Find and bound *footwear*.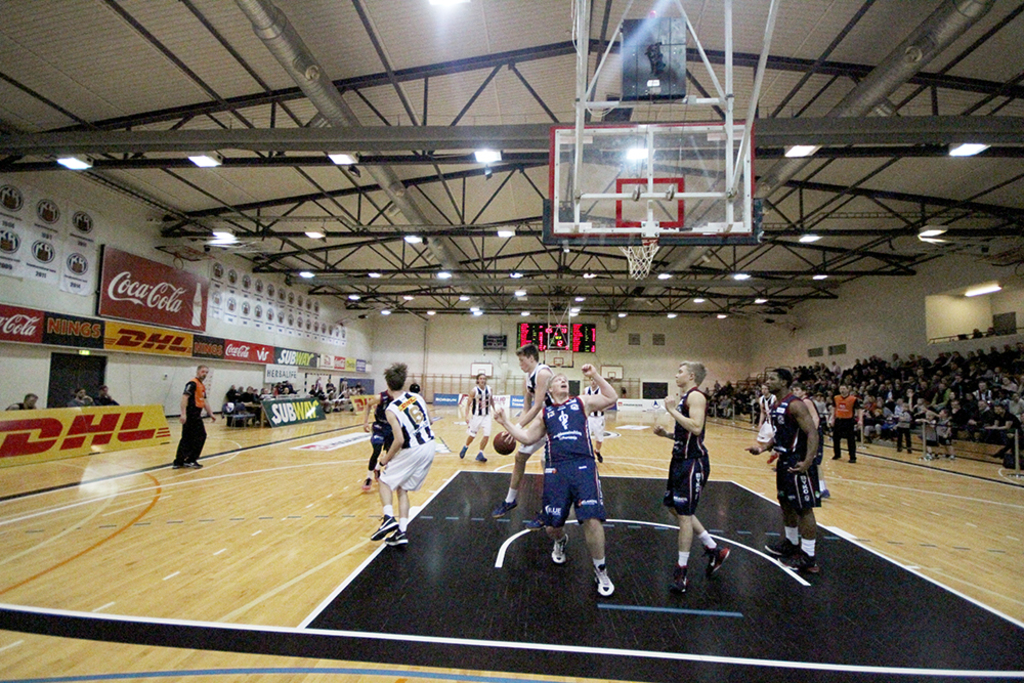
Bound: rect(457, 446, 465, 456).
